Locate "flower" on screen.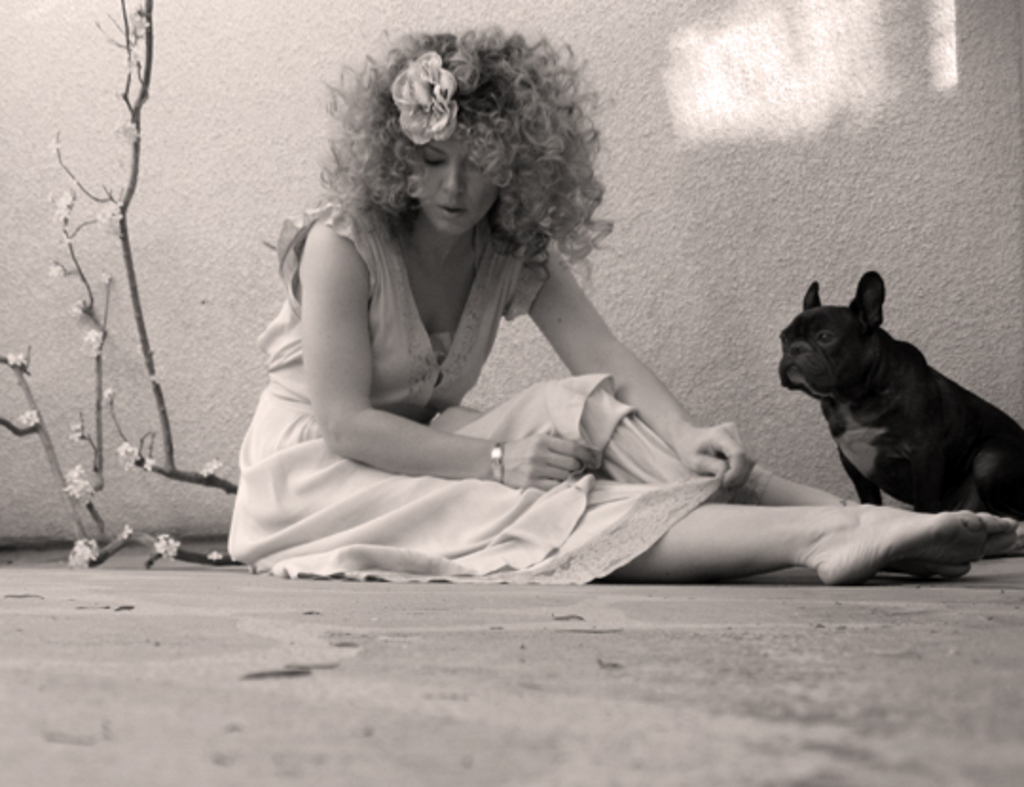
On screen at <box>2,345,27,368</box>.
